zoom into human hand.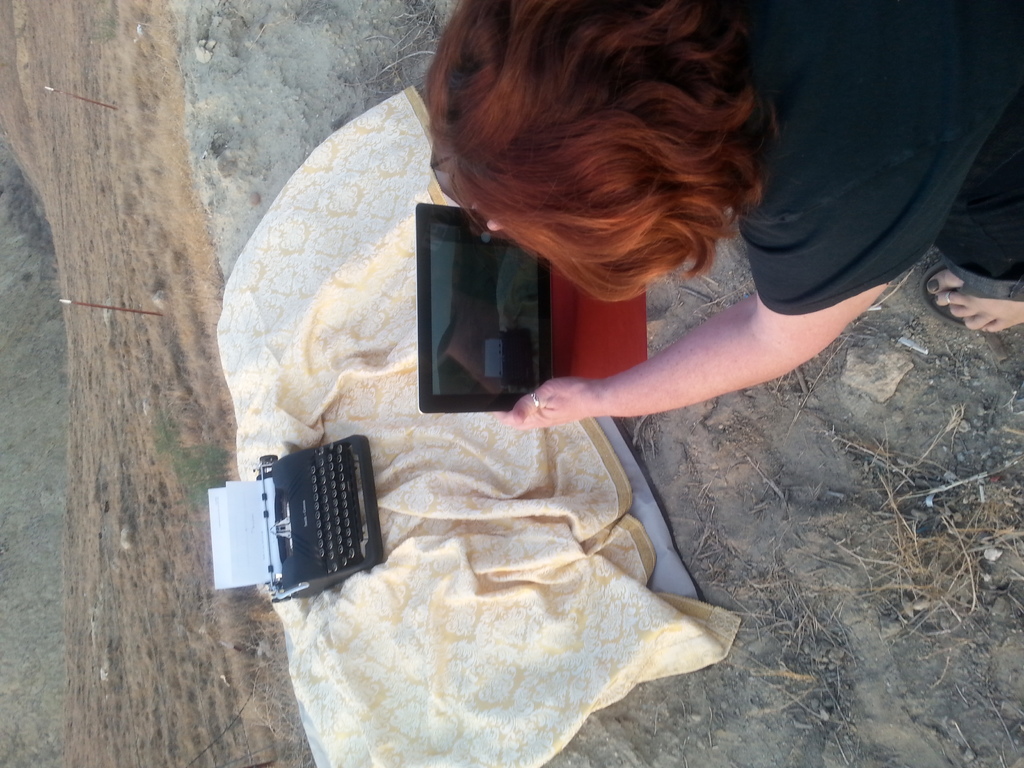
Zoom target: crop(510, 355, 632, 432).
